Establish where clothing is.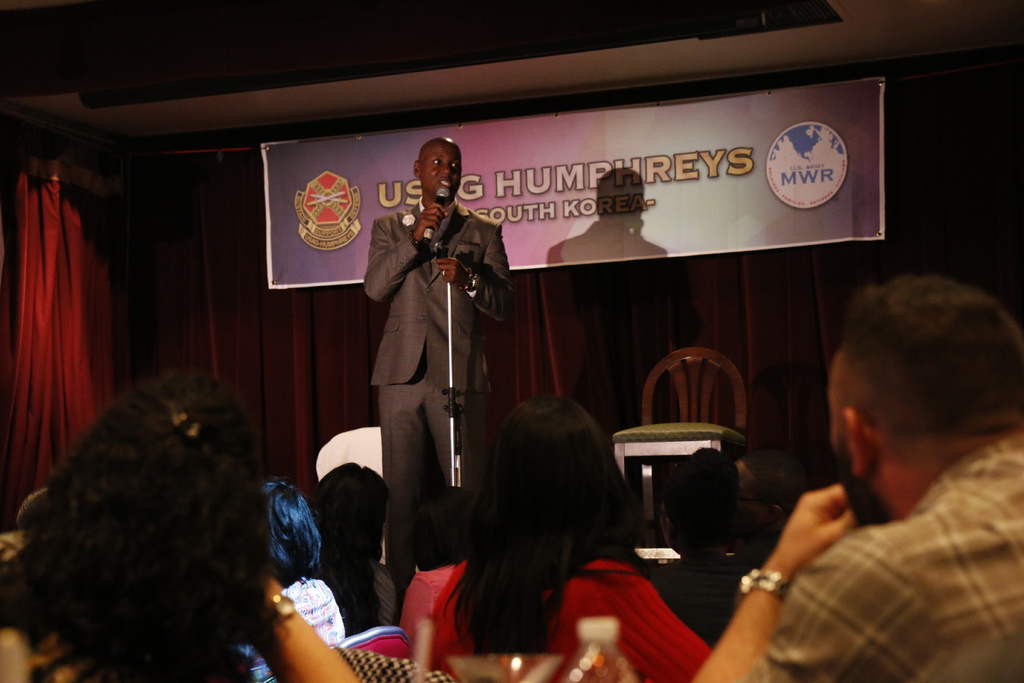
Established at detection(431, 551, 708, 682).
